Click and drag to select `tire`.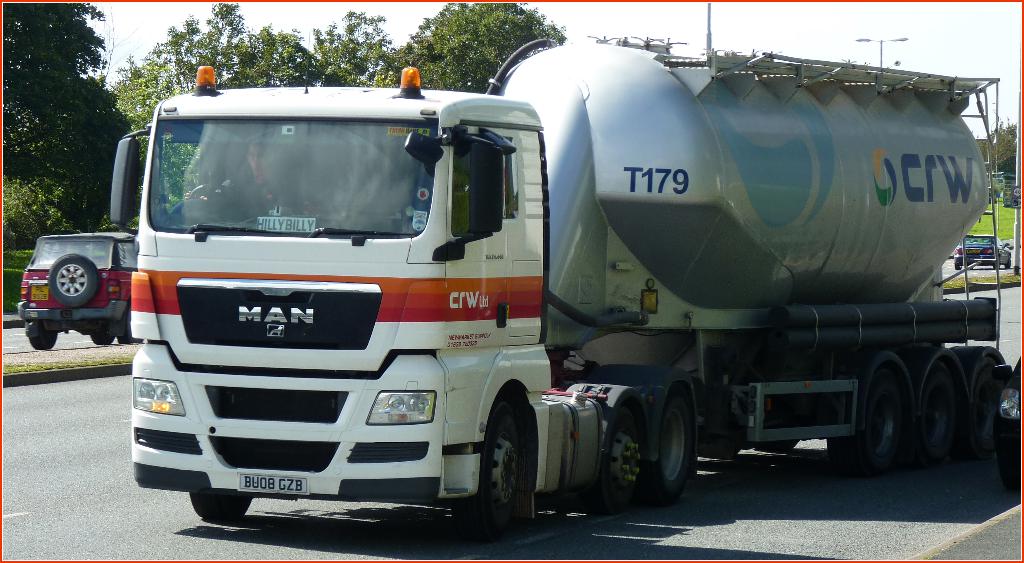
Selection: box=[49, 254, 100, 308].
